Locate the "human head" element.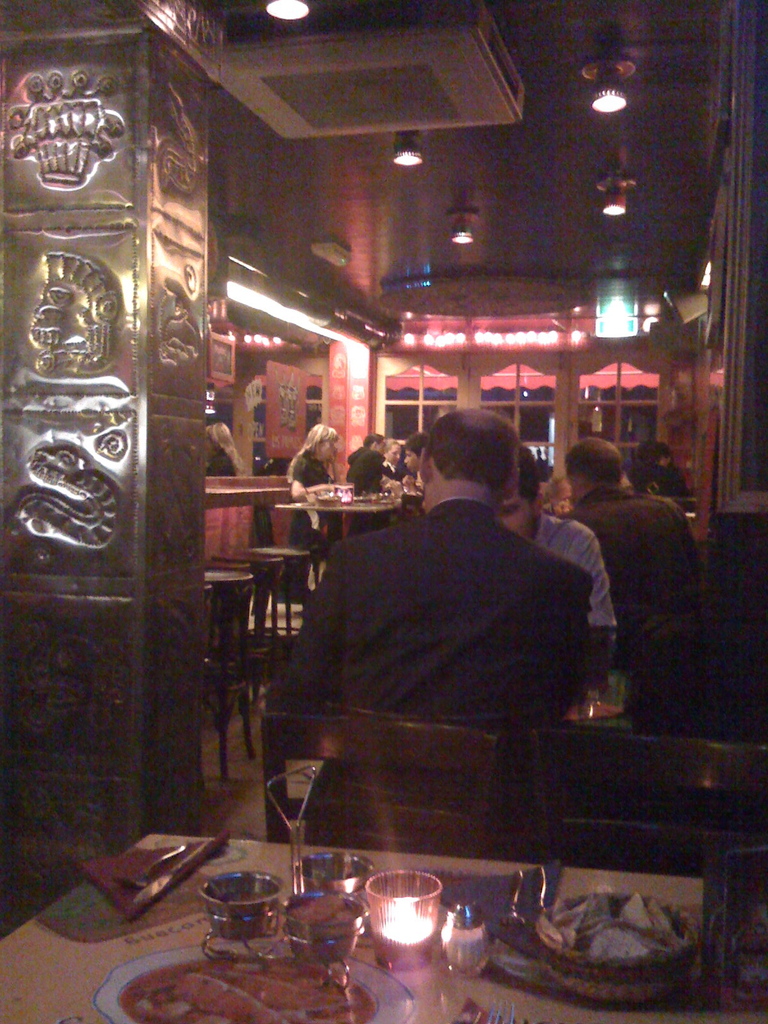
Element bbox: 646/444/668/470.
